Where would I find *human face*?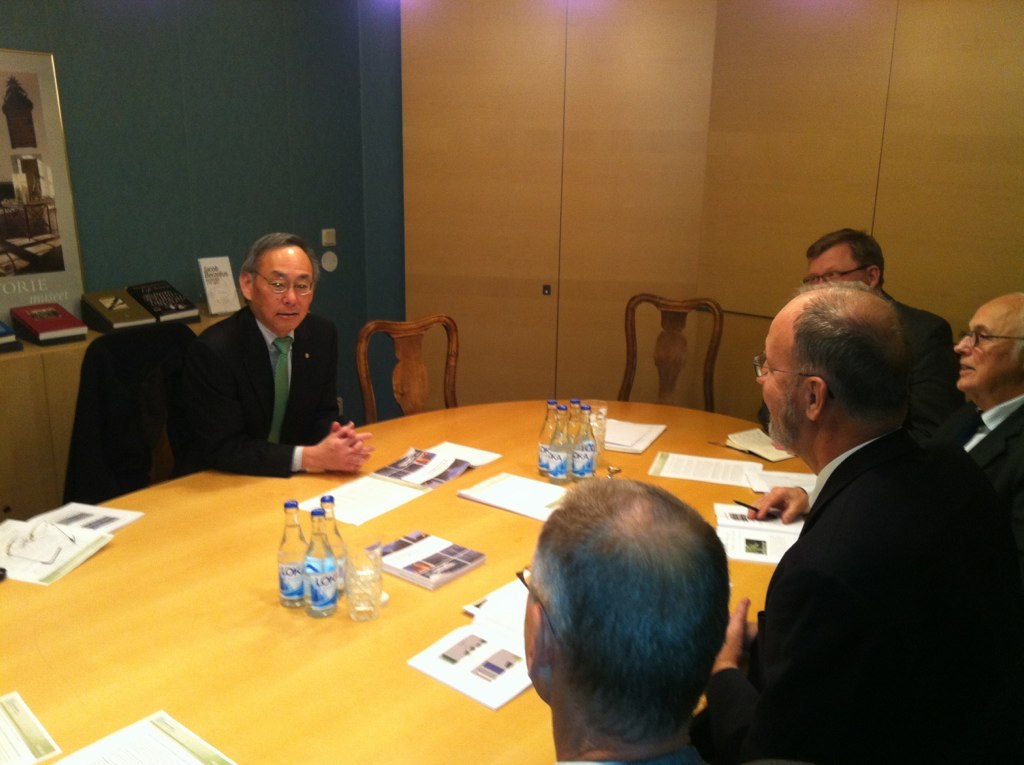
At detection(252, 248, 315, 334).
